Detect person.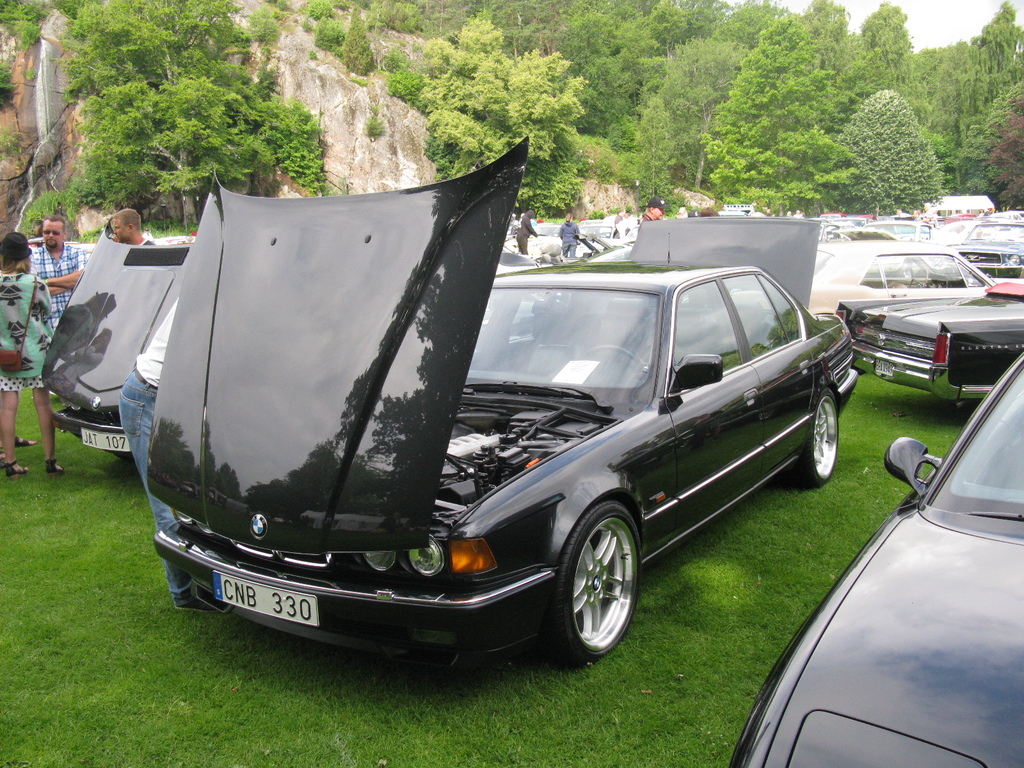
Detected at locate(105, 209, 170, 246).
